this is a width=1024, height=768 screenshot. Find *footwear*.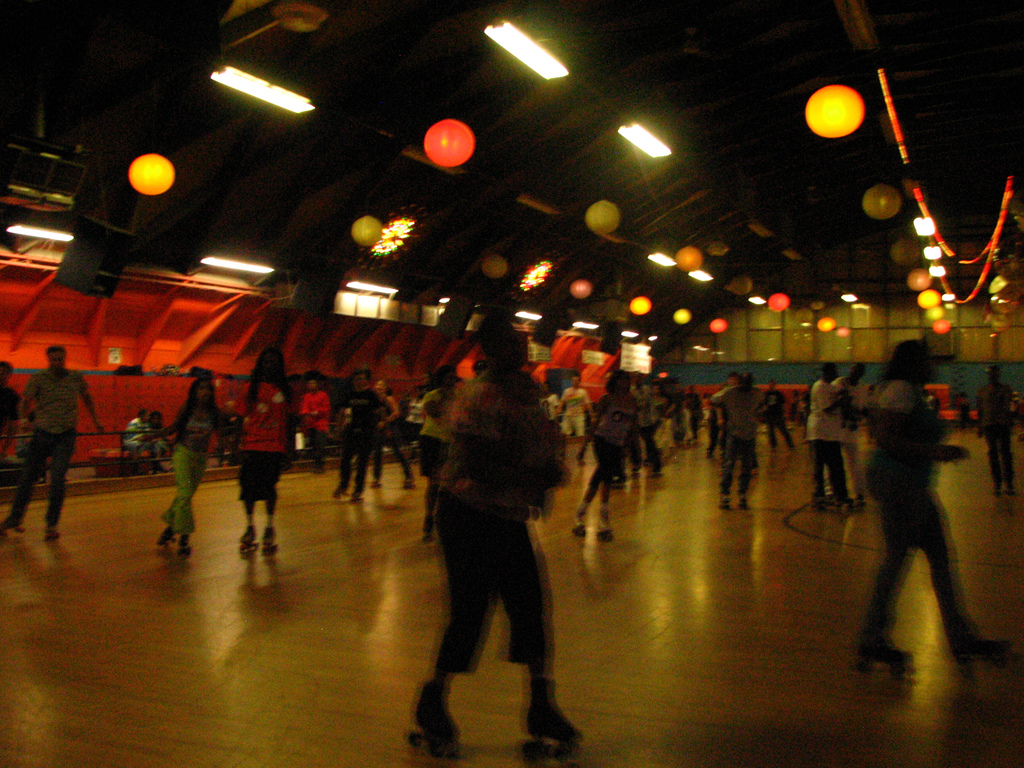
Bounding box: BBox(240, 524, 259, 545).
